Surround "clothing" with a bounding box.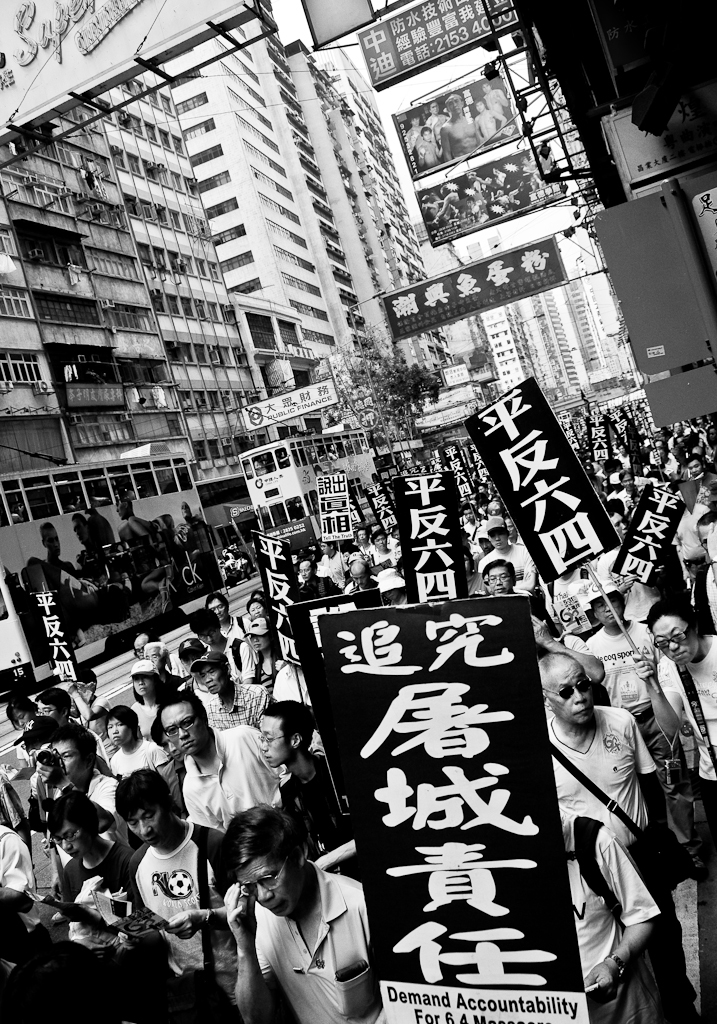
[53,854,130,955].
